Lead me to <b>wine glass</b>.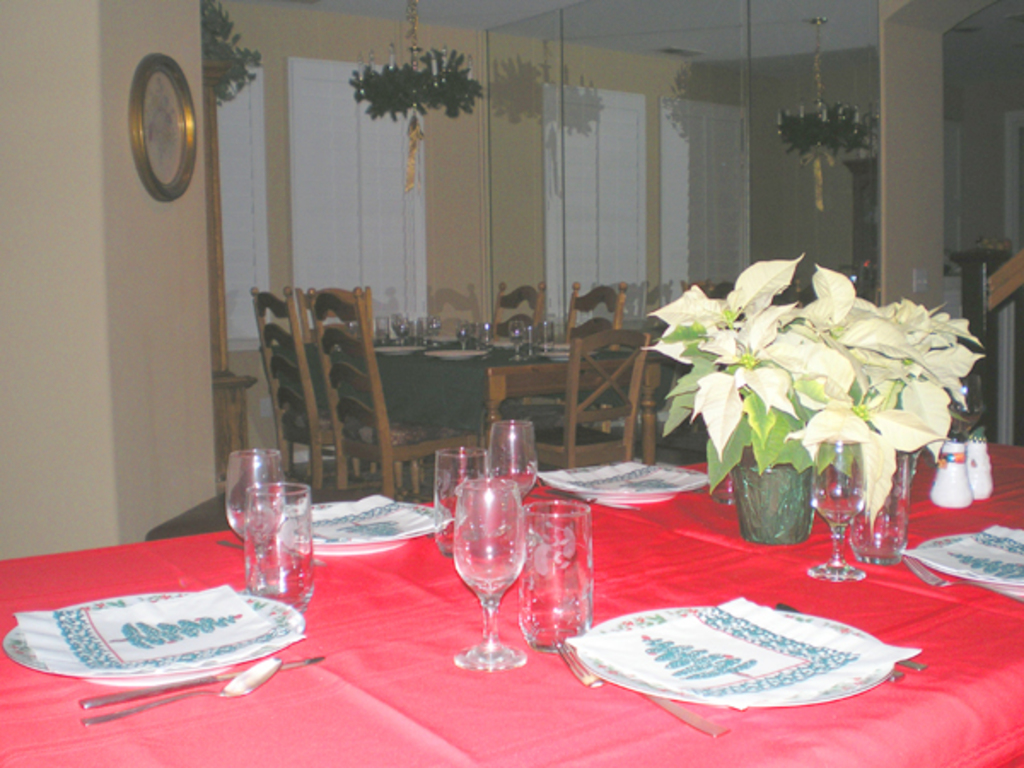
Lead to locate(449, 480, 526, 671).
